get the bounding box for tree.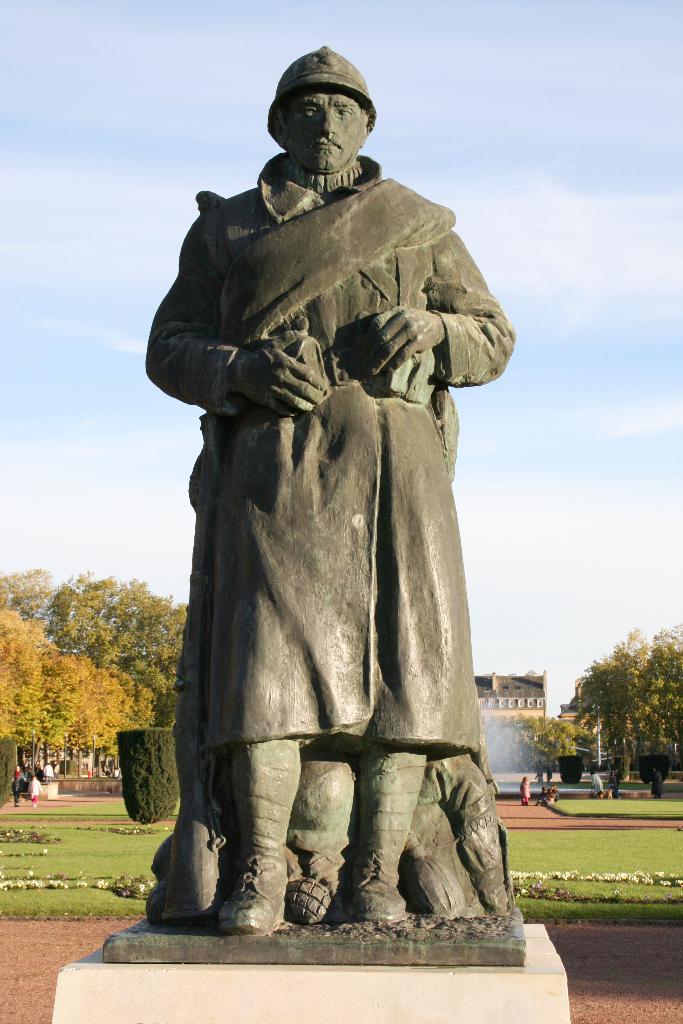
{"x1": 52, "y1": 557, "x2": 204, "y2": 739}.
